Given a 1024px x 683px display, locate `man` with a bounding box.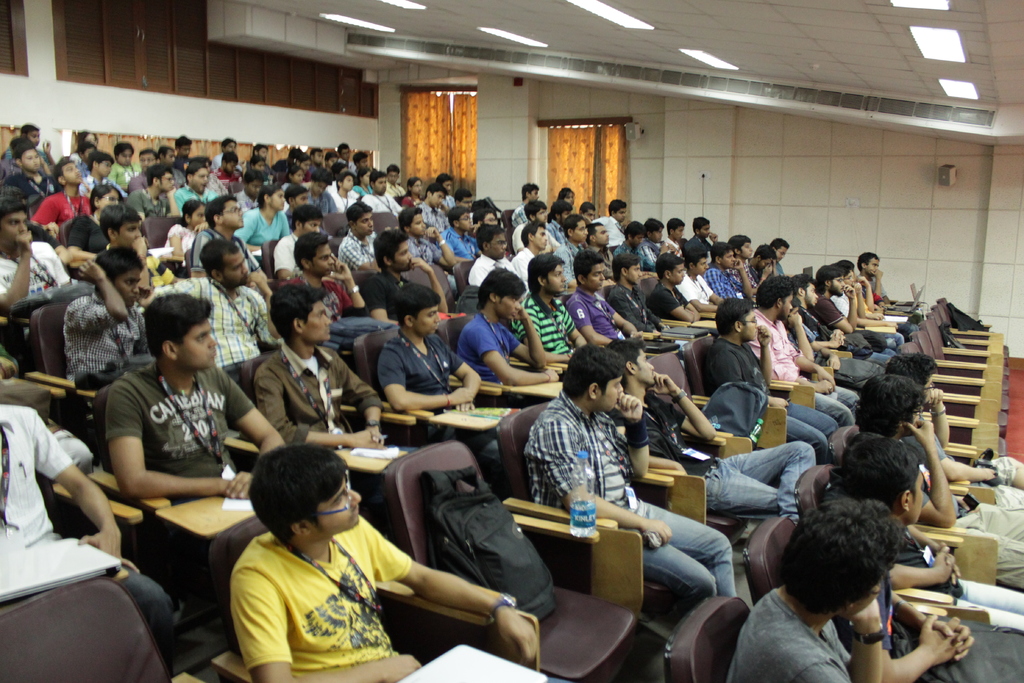
Located: (x1=0, y1=402, x2=179, y2=682).
